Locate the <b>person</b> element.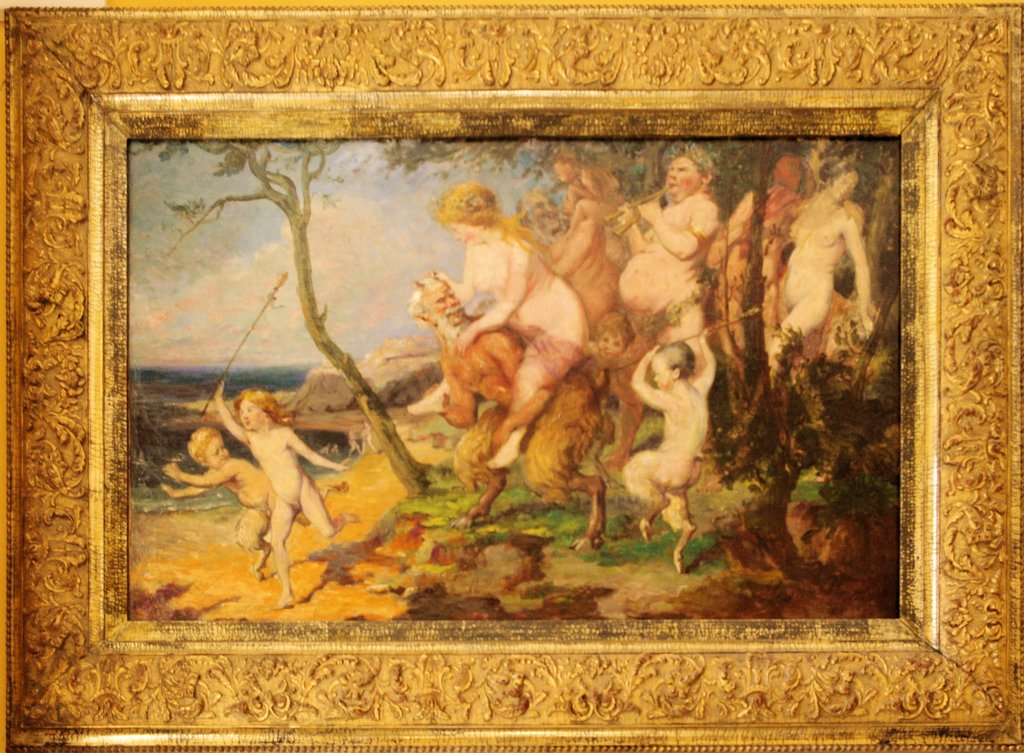
Element bbox: crop(701, 149, 806, 379).
